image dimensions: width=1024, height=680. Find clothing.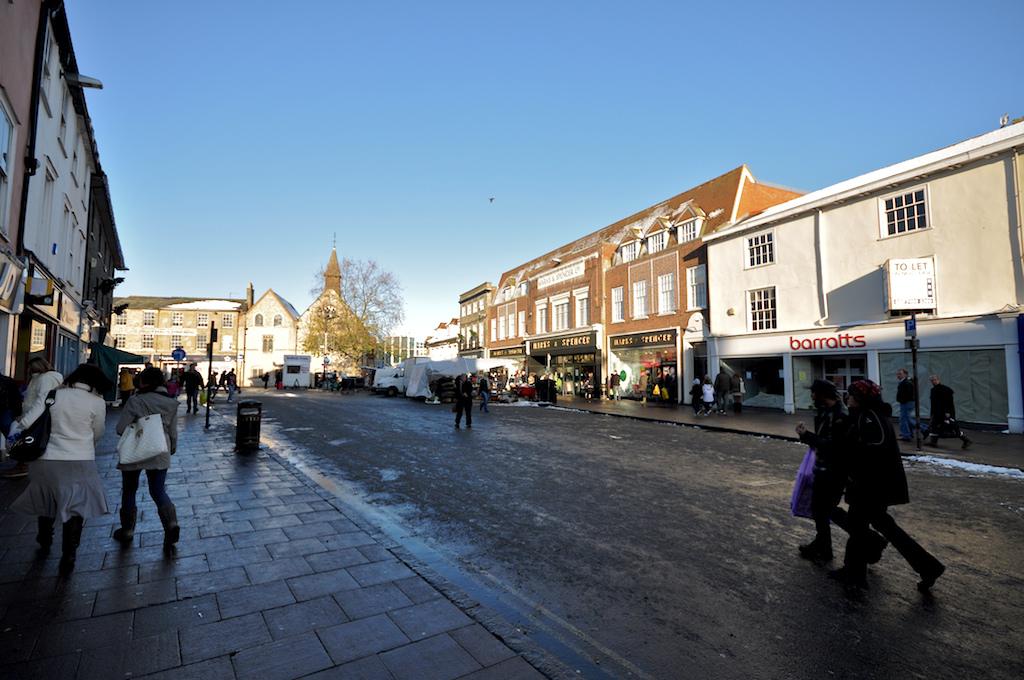
x1=343 y1=377 x2=349 y2=390.
